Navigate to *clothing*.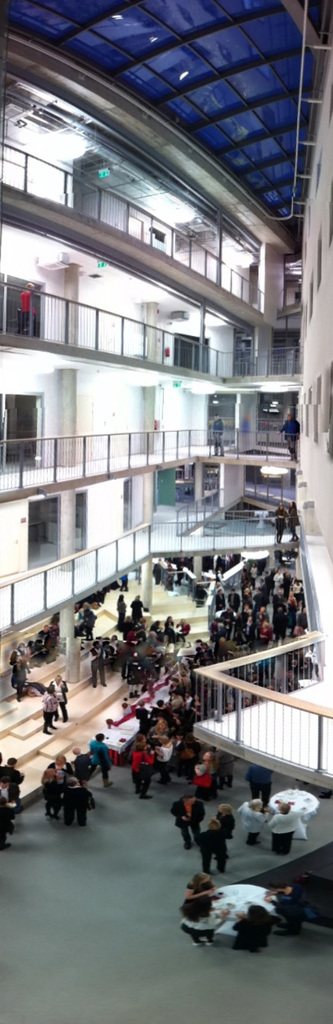
Navigation target: (x1=117, y1=599, x2=124, y2=625).
